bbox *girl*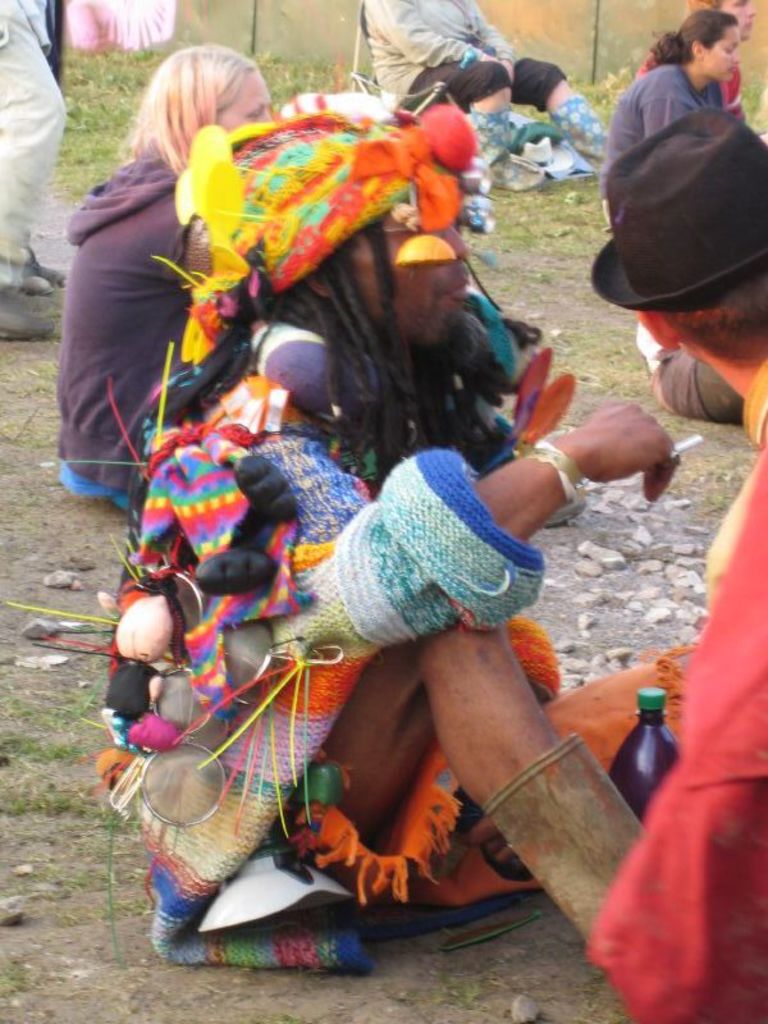
(x1=598, y1=8, x2=744, y2=234)
